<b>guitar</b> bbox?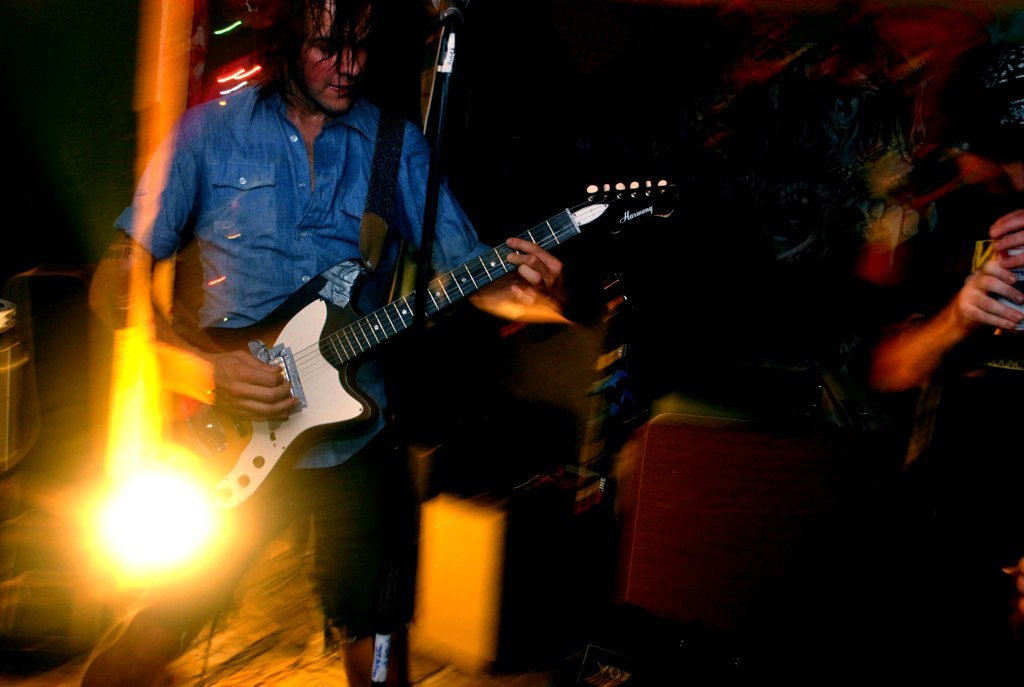
select_region(114, 176, 641, 504)
